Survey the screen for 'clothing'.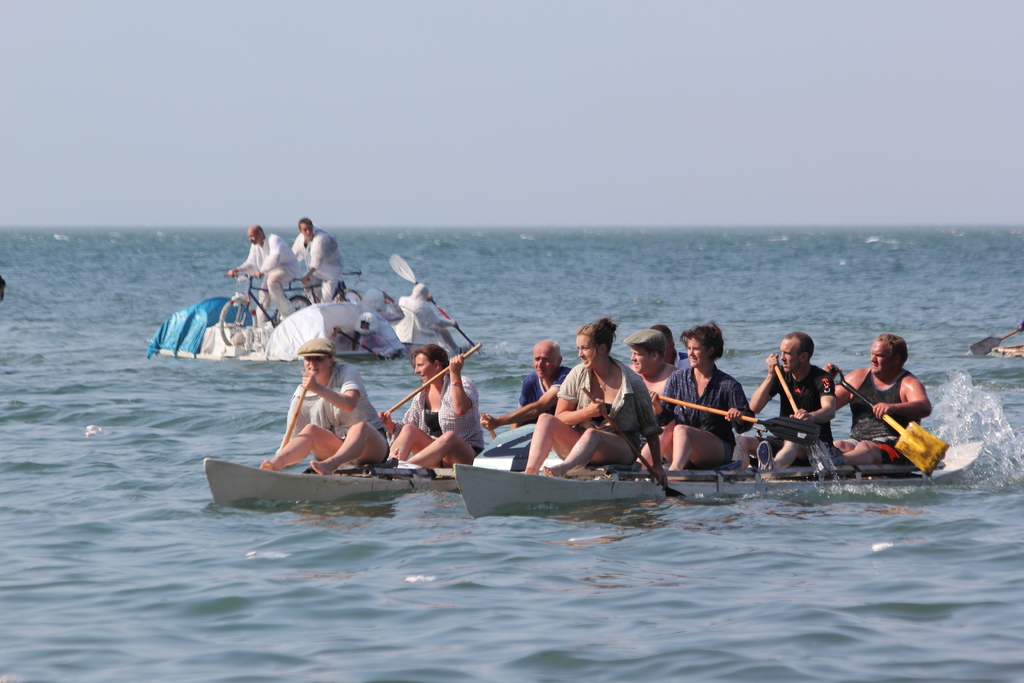
Survey found: [365, 288, 399, 323].
